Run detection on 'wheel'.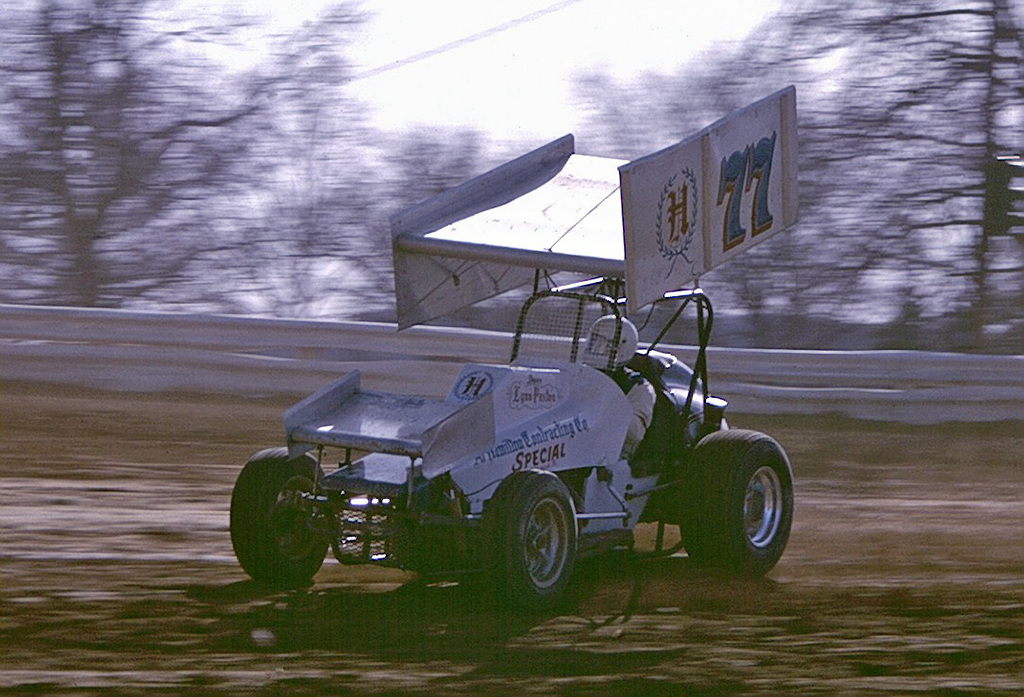
Result: (x1=503, y1=492, x2=579, y2=596).
